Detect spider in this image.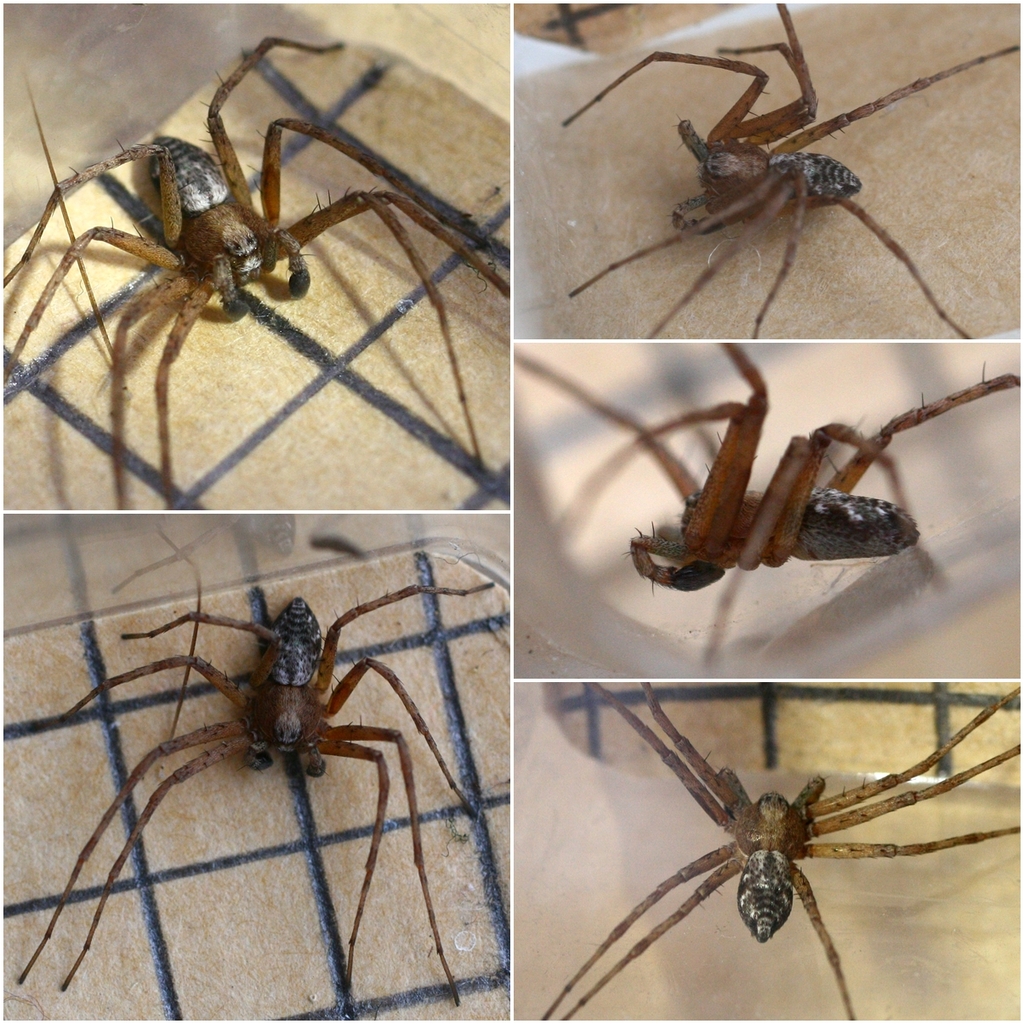
Detection: [550, 0, 1021, 340].
